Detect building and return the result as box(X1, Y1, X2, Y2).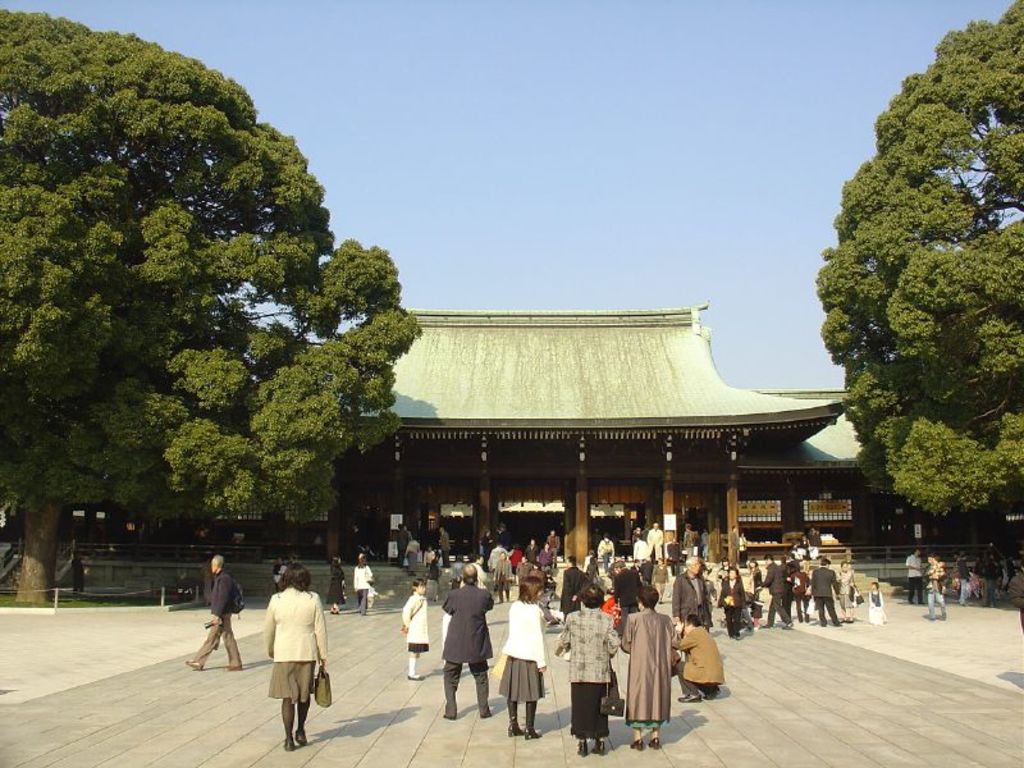
box(0, 305, 1023, 563).
